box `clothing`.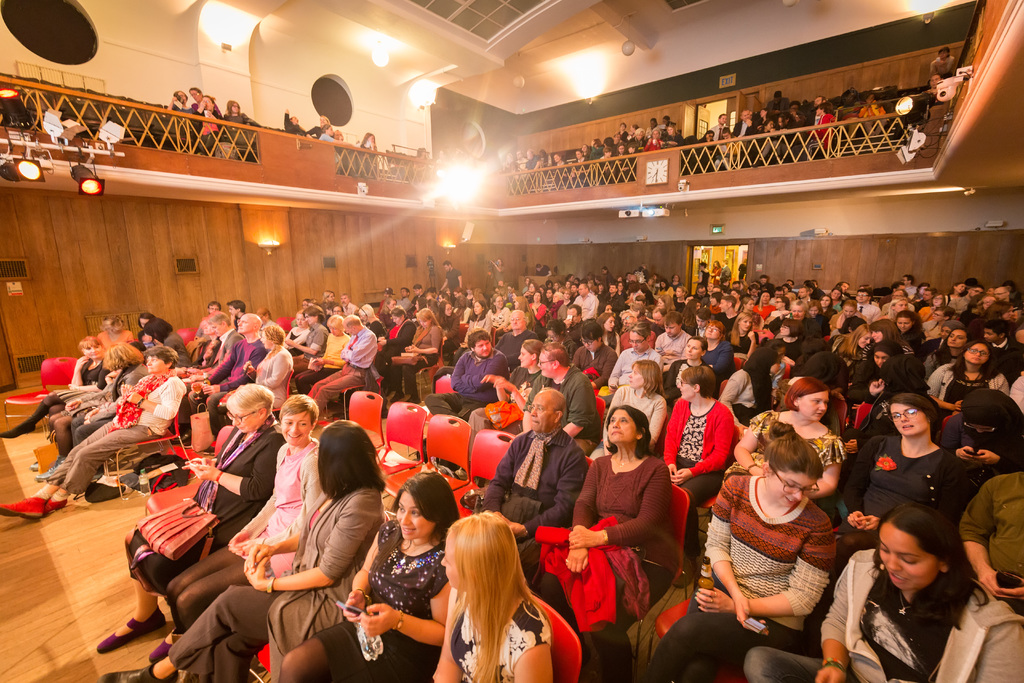
(445, 318, 454, 349).
